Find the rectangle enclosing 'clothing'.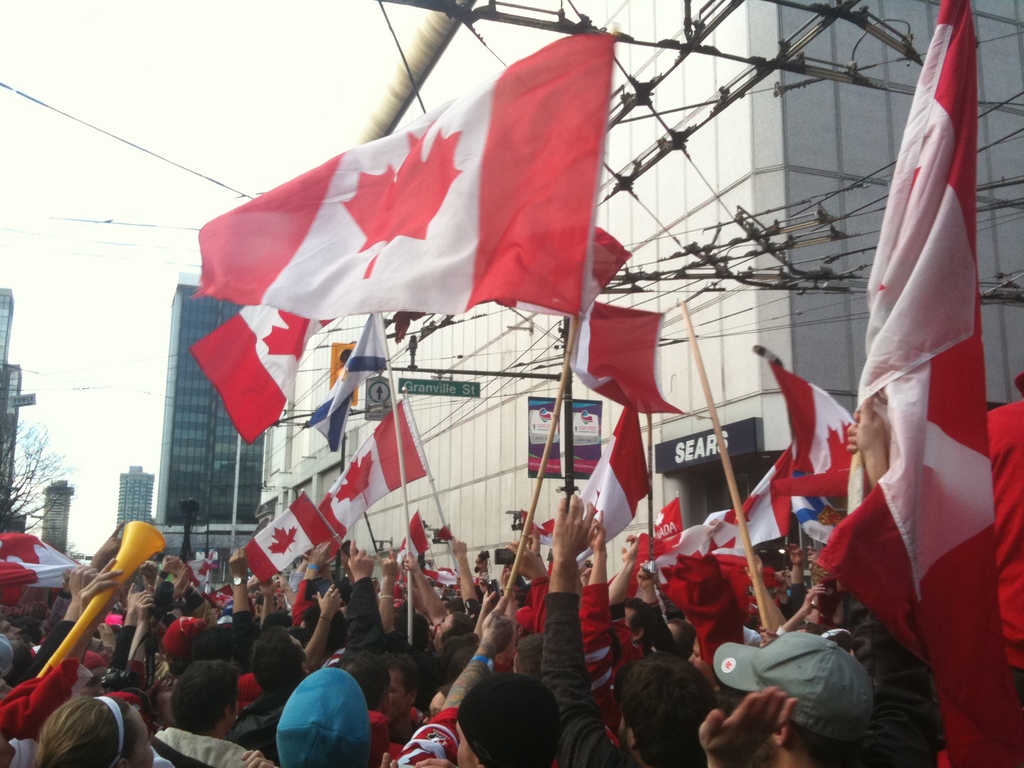
379,696,460,767.
